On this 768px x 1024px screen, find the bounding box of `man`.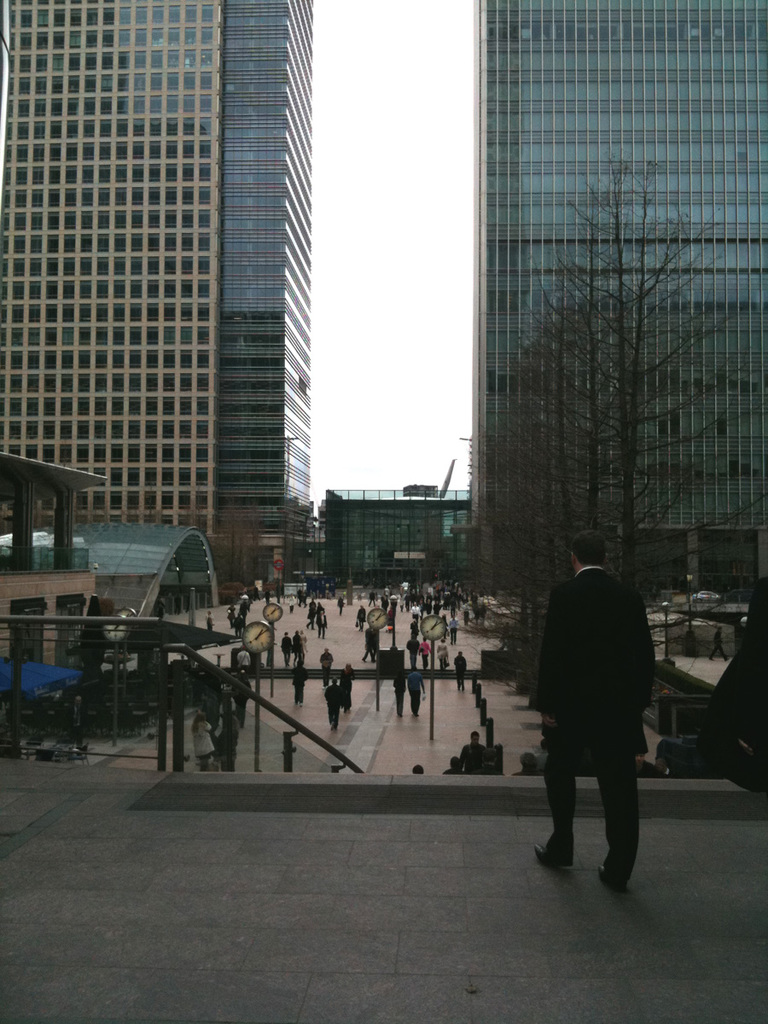
Bounding box: {"left": 271, "top": 585, "right": 282, "bottom": 601}.
